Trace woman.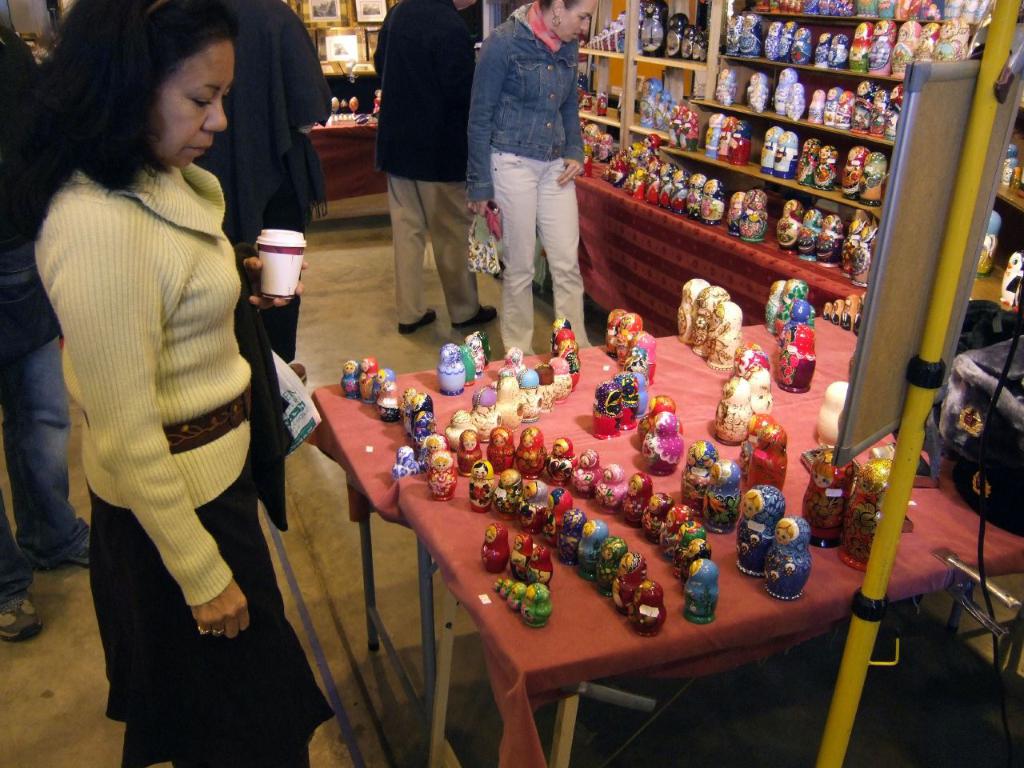
Traced to (339, 360, 358, 396).
